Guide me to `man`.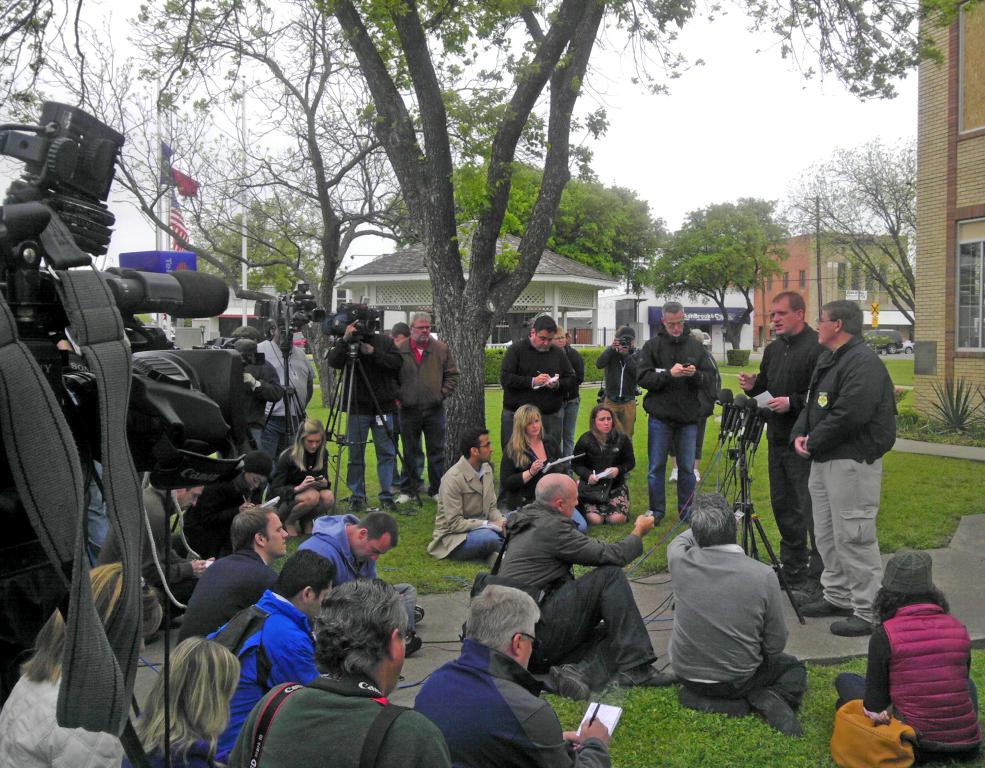
Guidance: 794,304,902,629.
